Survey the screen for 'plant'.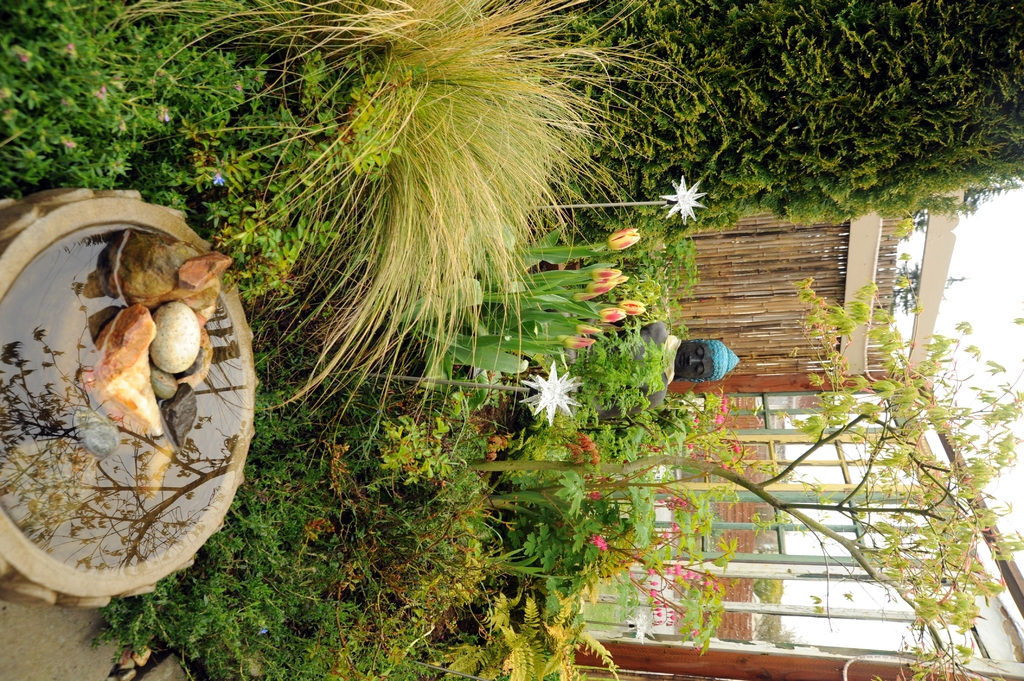
Survey found: {"x1": 189, "y1": 44, "x2": 620, "y2": 405}.
